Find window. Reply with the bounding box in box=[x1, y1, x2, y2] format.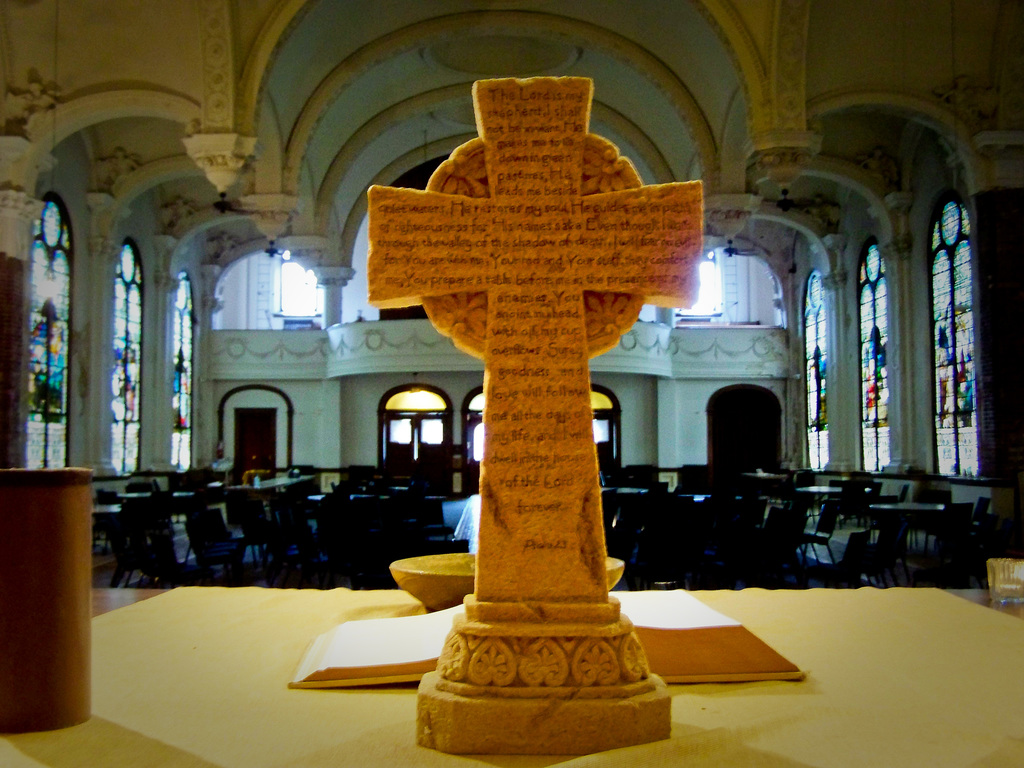
box=[108, 244, 140, 477].
